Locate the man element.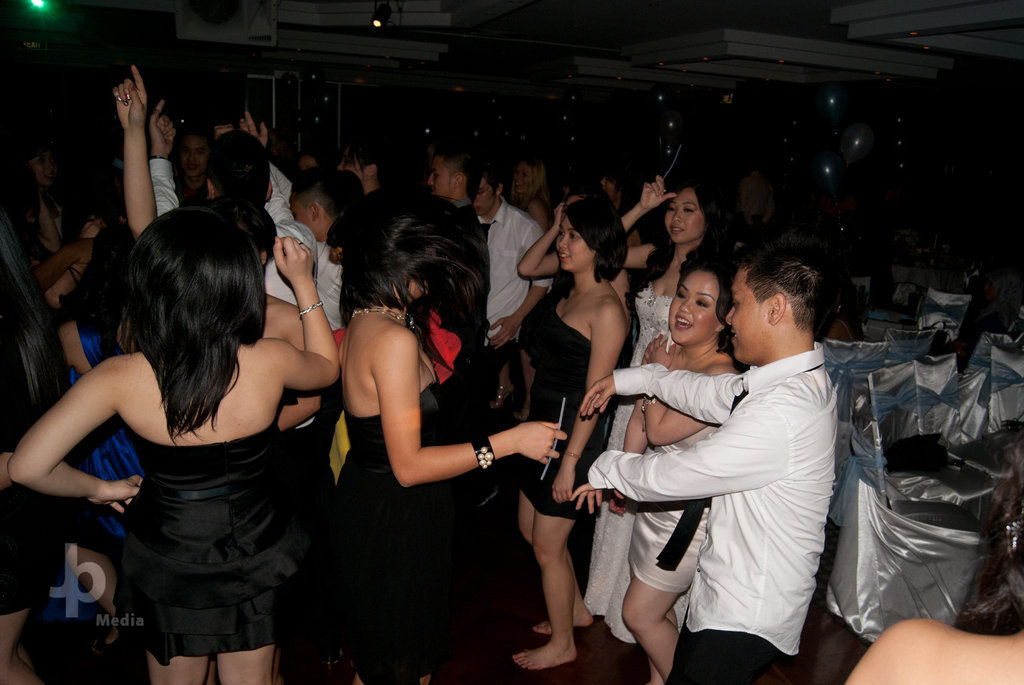
Element bbox: <bbox>169, 125, 211, 204</bbox>.
